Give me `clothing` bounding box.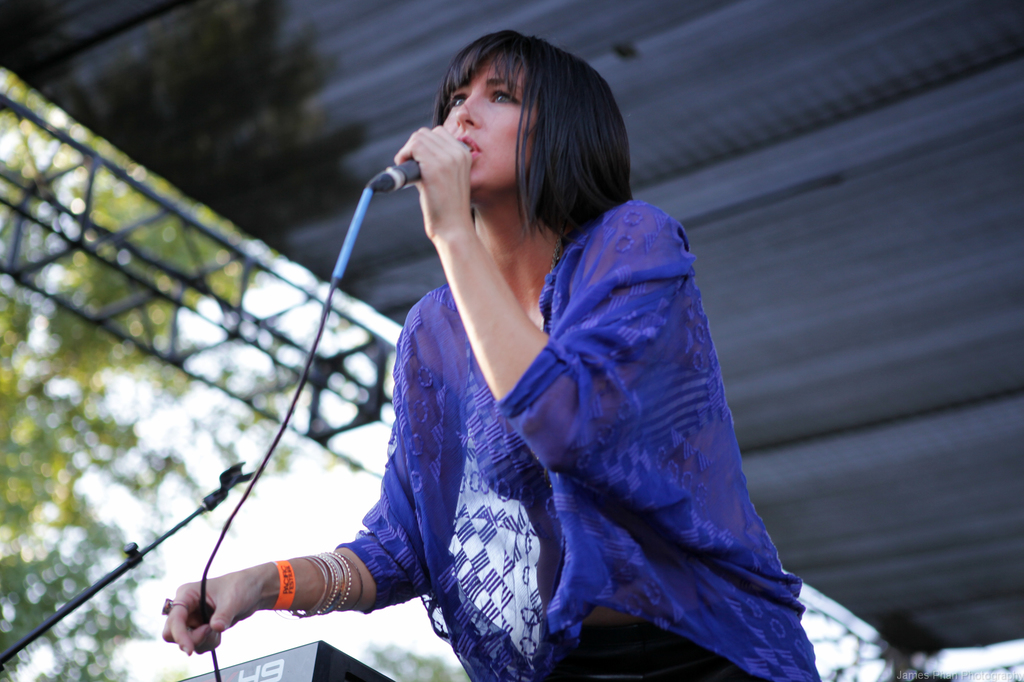
[339,191,831,681].
